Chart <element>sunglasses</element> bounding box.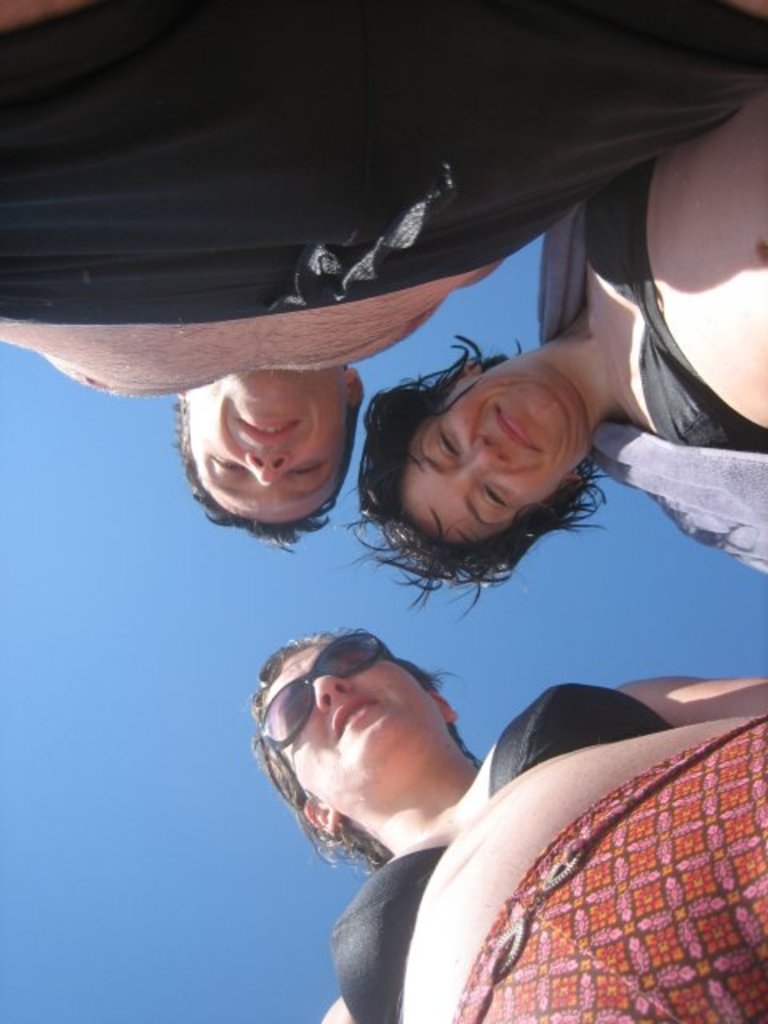
Charted: box=[246, 606, 395, 784].
